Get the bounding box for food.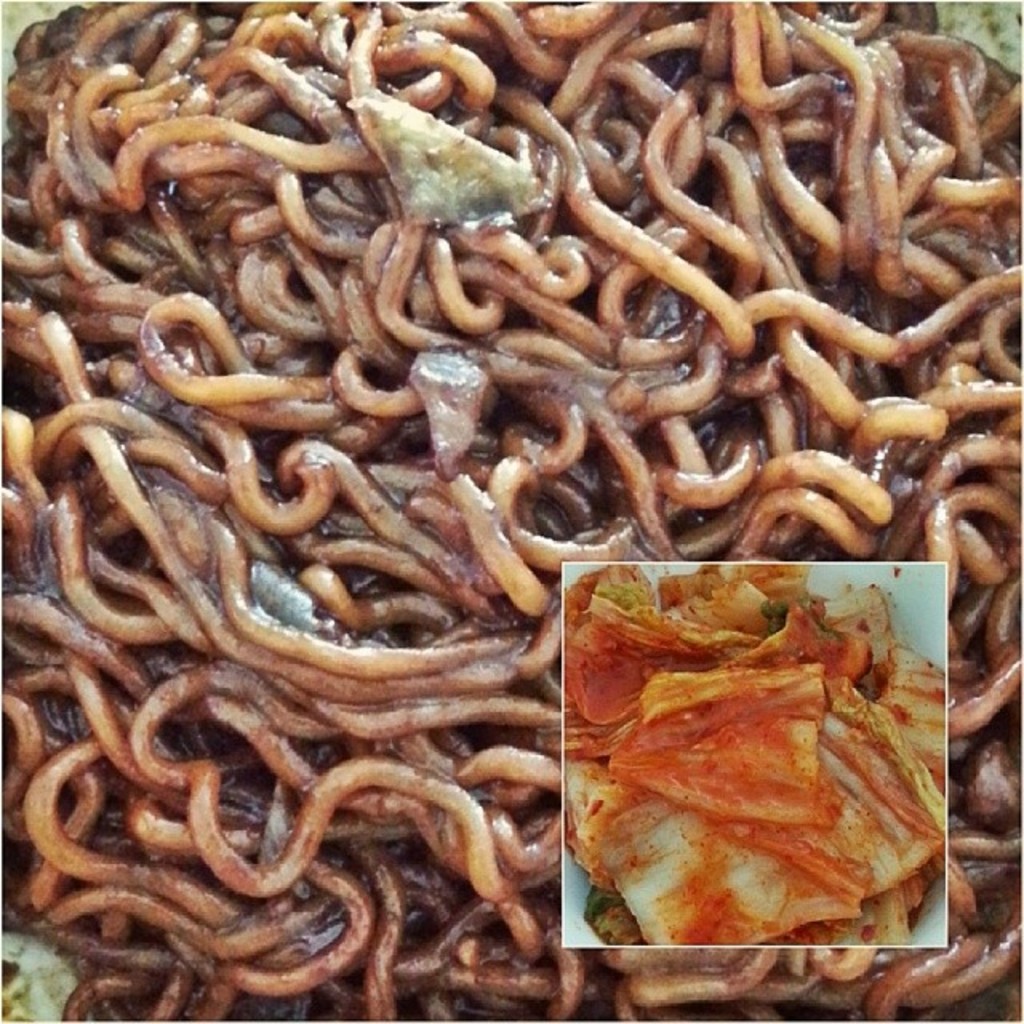
(x1=570, y1=549, x2=947, y2=973).
